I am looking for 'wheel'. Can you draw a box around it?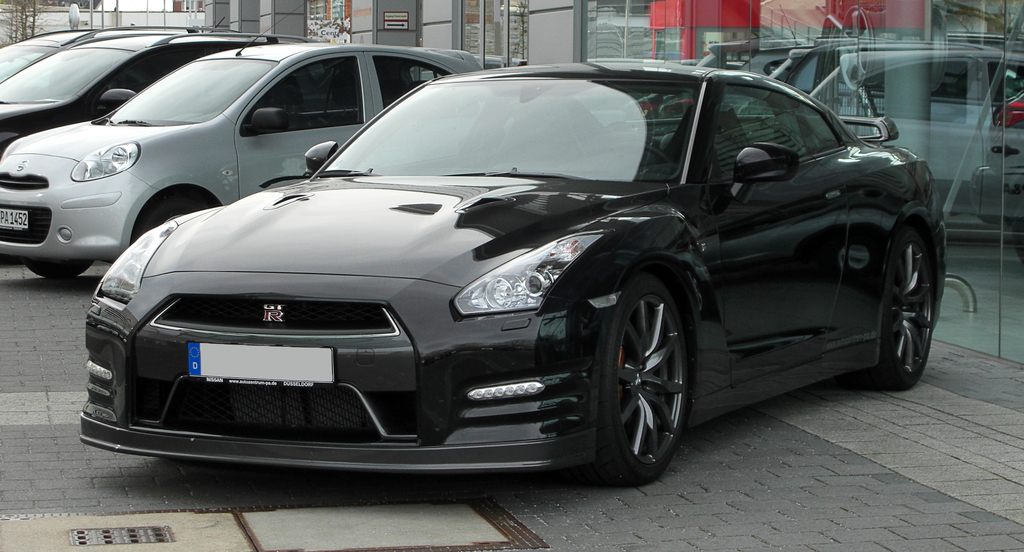
Sure, the bounding box is pyautogui.locateOnScreen(20, 255, 89, 277).
